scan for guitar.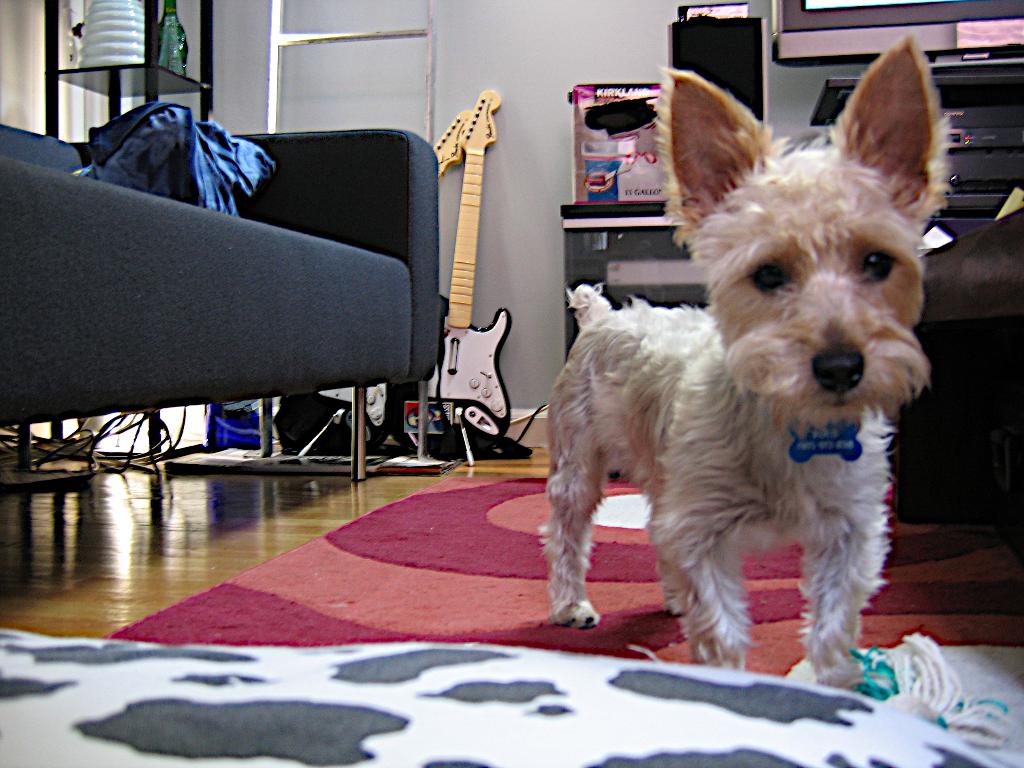
Scan result: (x1=395, y1=86, x2=512, y2=460).
